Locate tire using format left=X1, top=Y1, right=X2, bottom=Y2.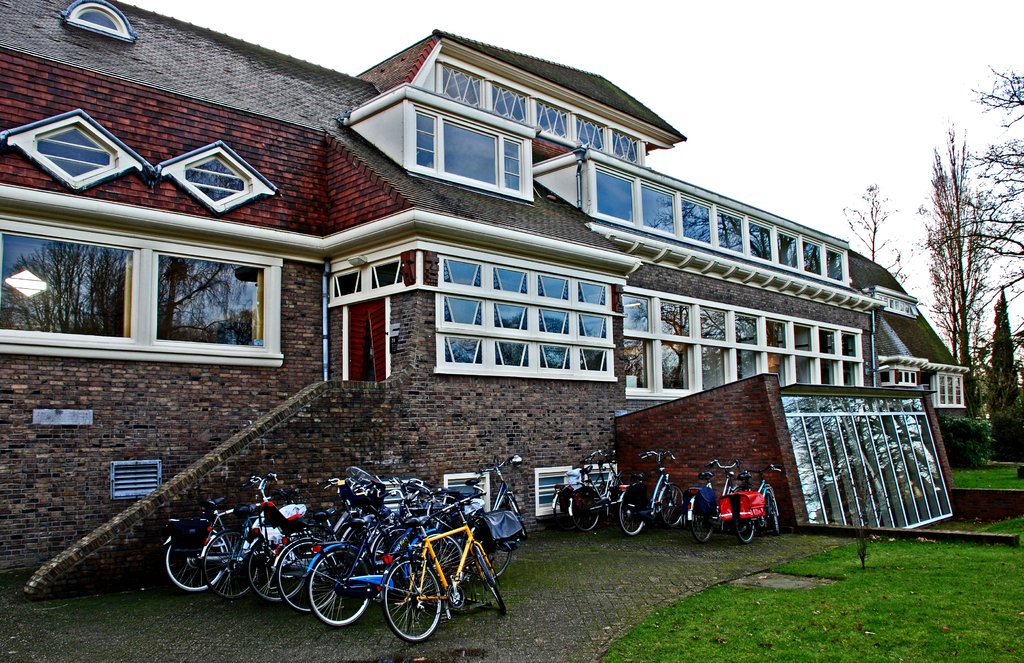
left=726, top=491, right=753, bottom=544.
